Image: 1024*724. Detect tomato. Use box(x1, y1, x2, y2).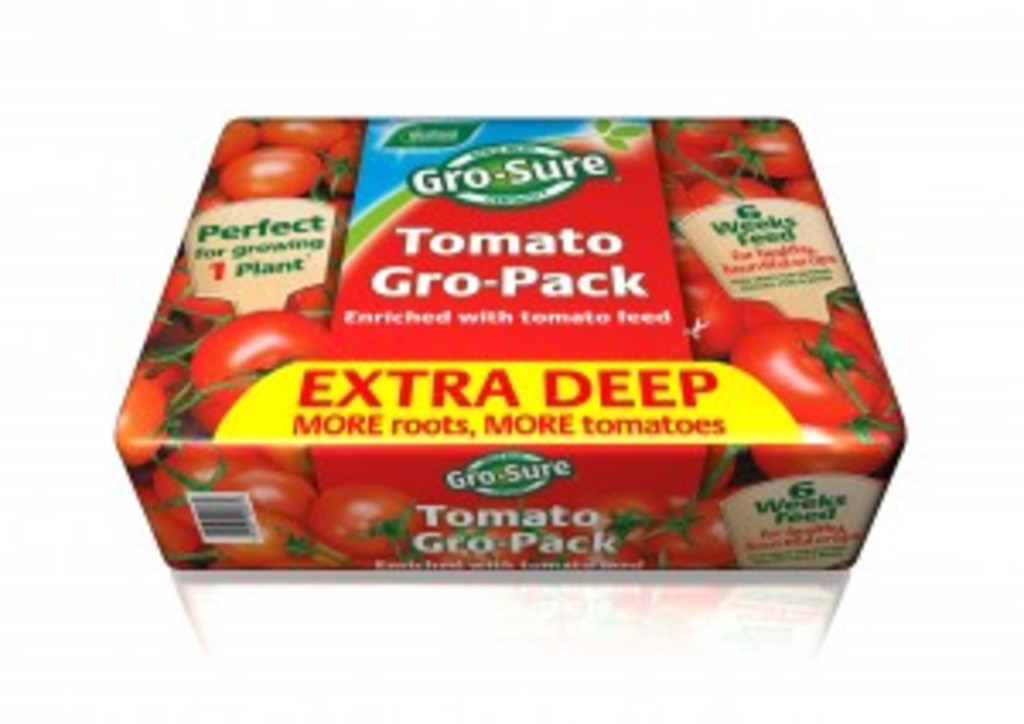
box(150, 444, 283, 543).
